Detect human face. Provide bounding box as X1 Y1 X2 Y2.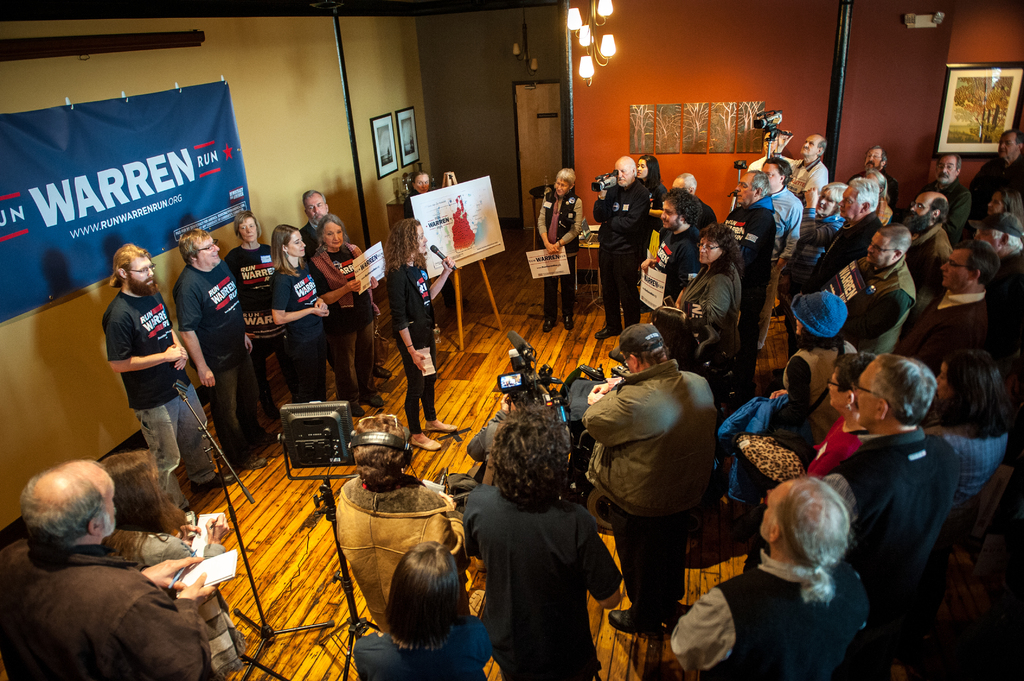
323 221 342 250.
